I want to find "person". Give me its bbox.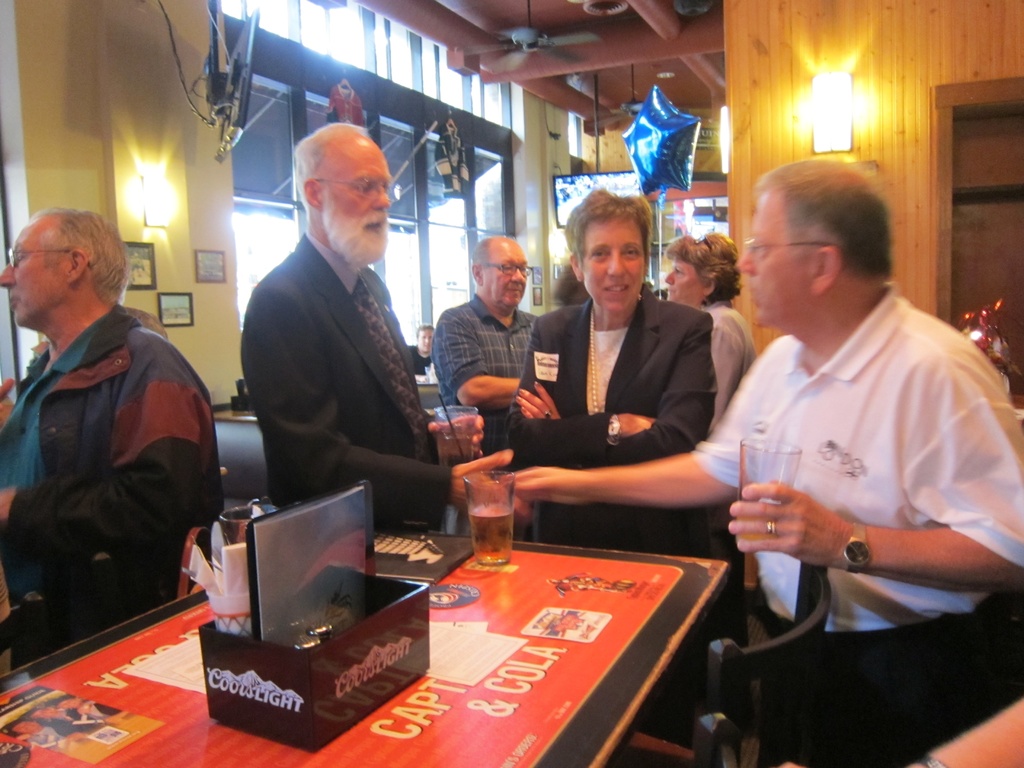
{"x1": 0, "y1": 177, "x2": 203, "y2": 700}.
